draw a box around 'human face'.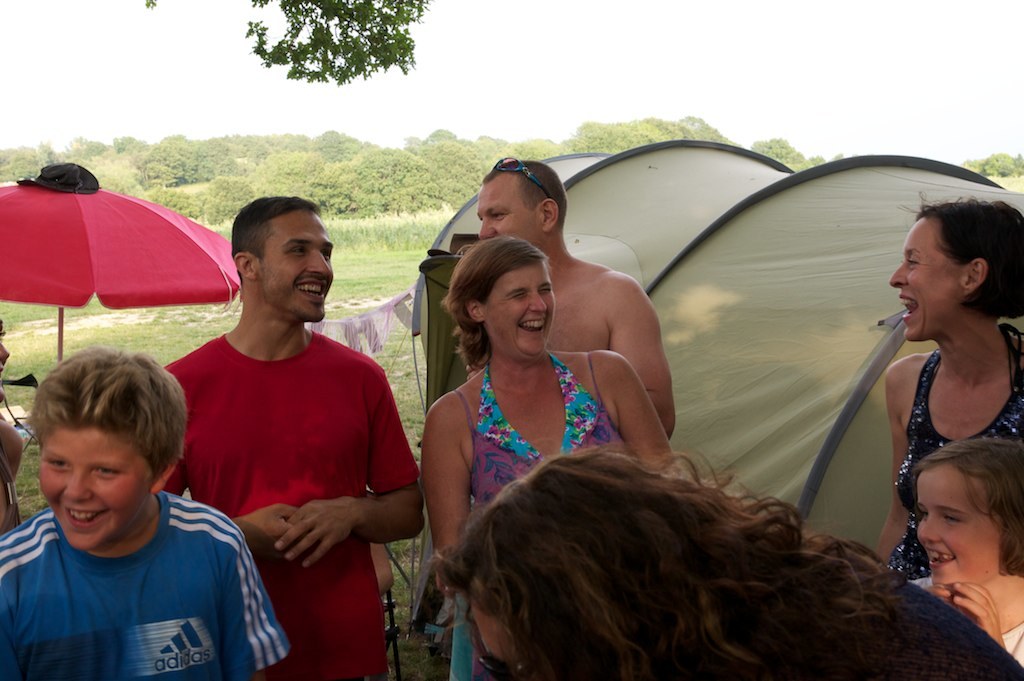
crop(255, 212, 333, 323).
